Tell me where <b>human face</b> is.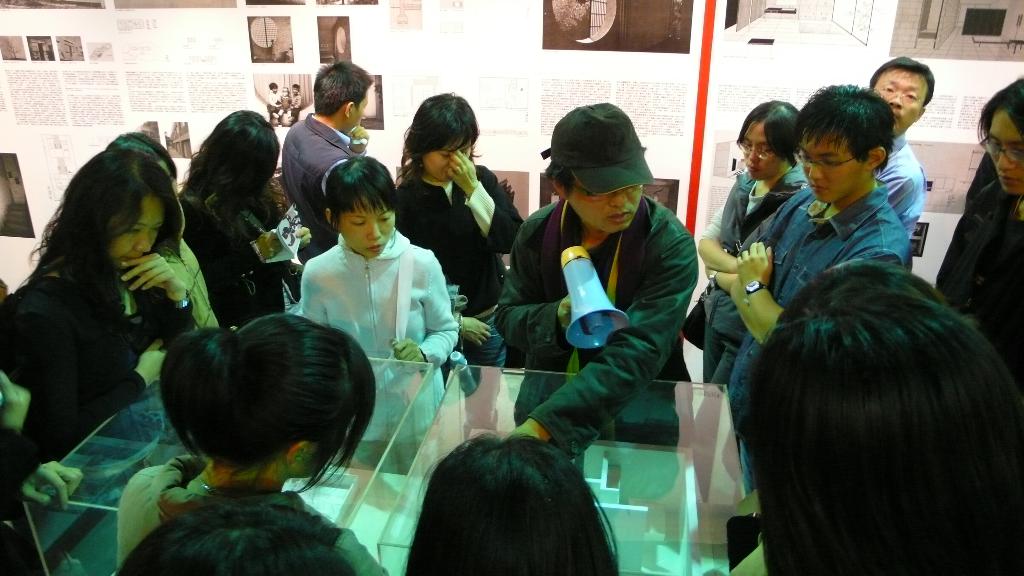
<b>human face</b> is at box(571, 183, 644, 230).
